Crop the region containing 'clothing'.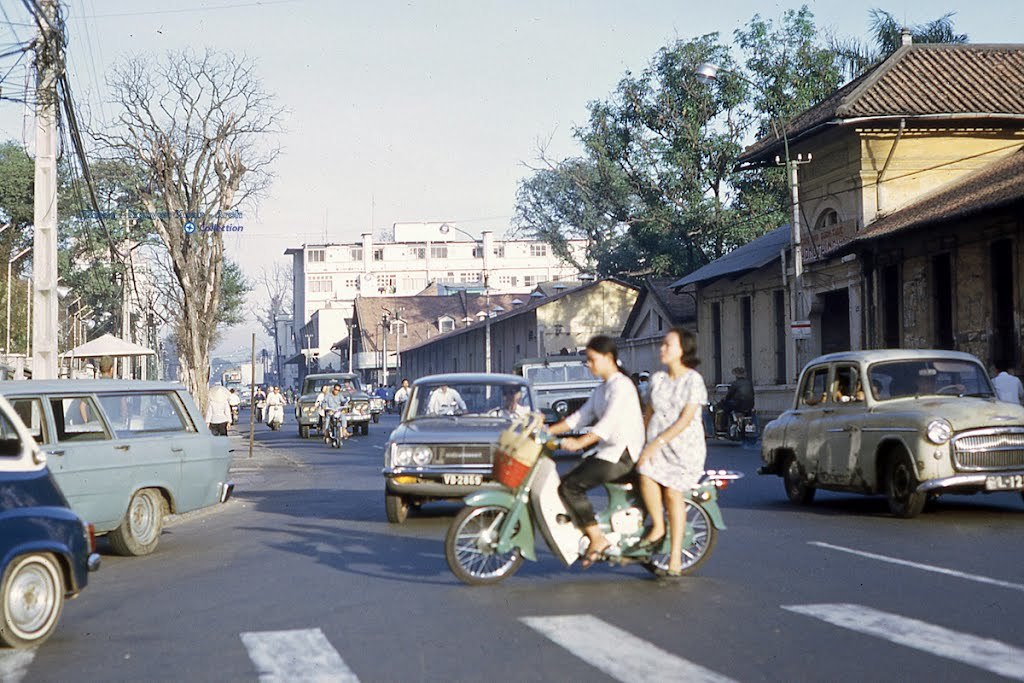
Crop region: l=84, t=376, r=121, b=419.
